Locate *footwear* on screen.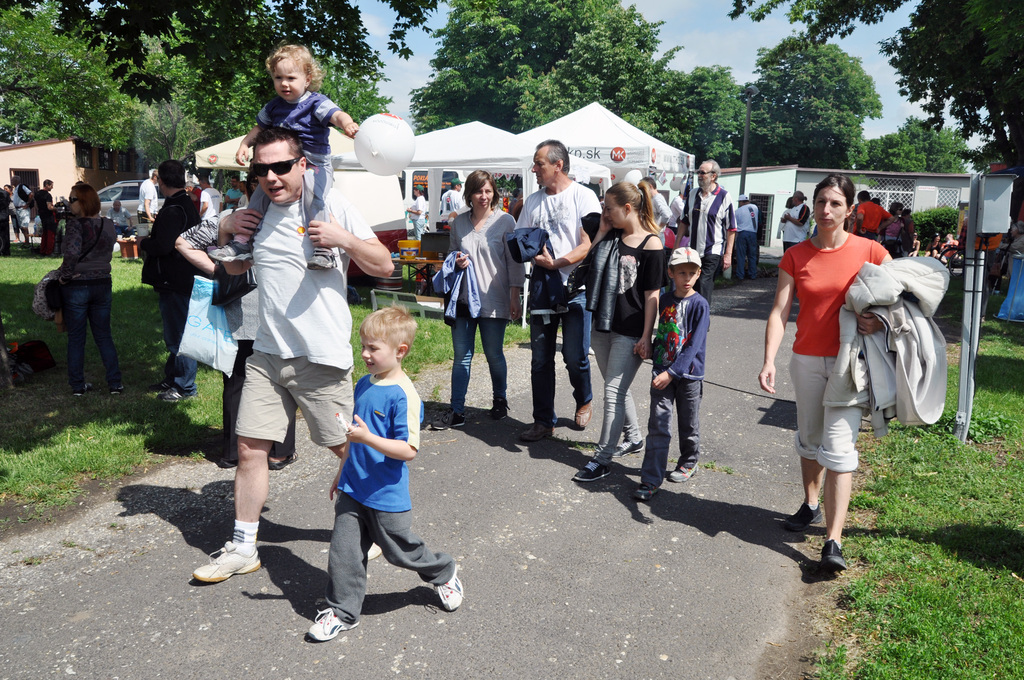
On screen at select_region(150, 377, 172, 392).
